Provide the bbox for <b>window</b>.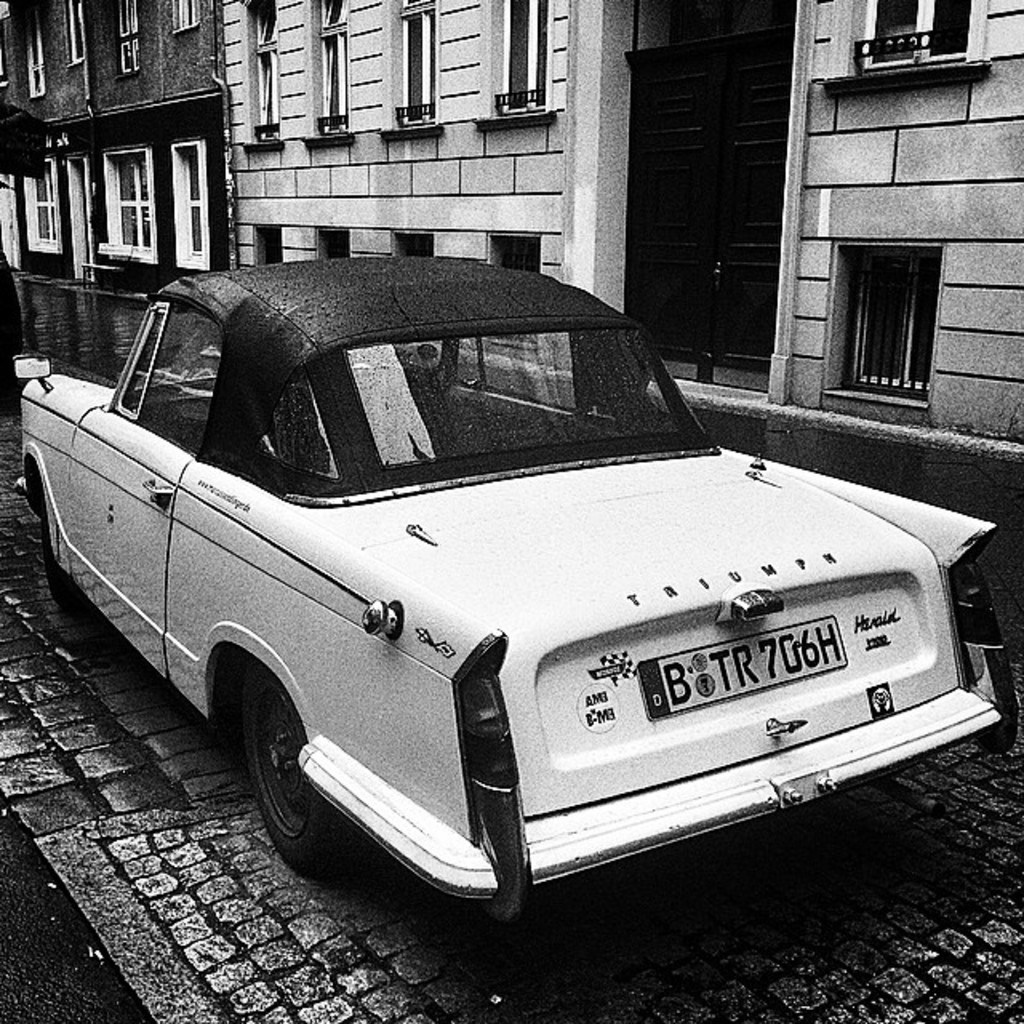
[left=115, top=0, right=142, bottom=77].
